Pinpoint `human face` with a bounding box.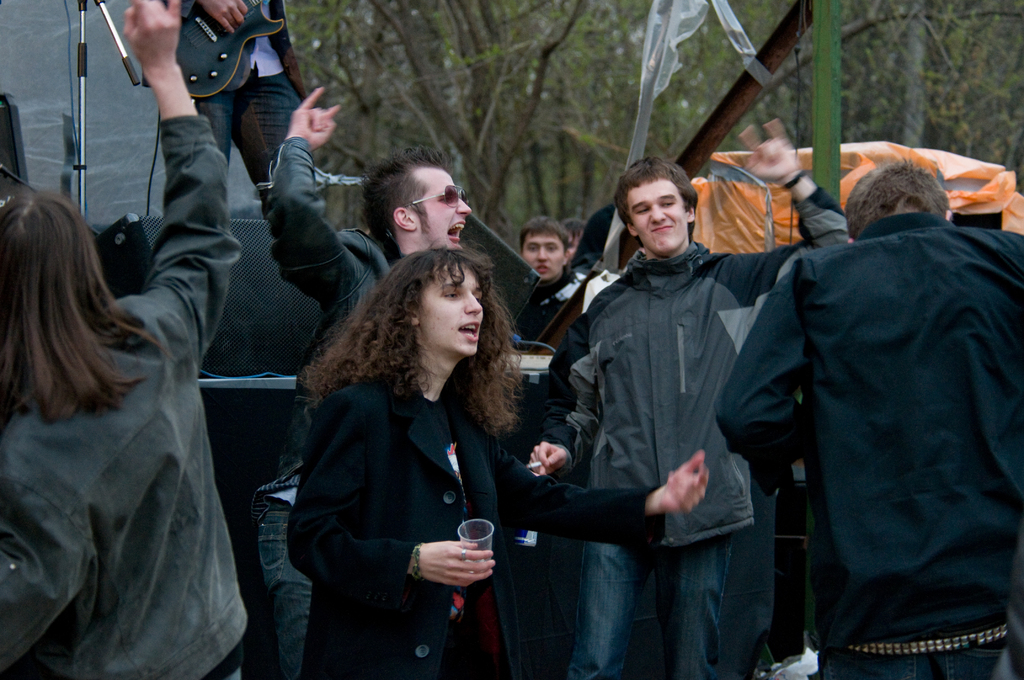
628, 178, 682, 255.
